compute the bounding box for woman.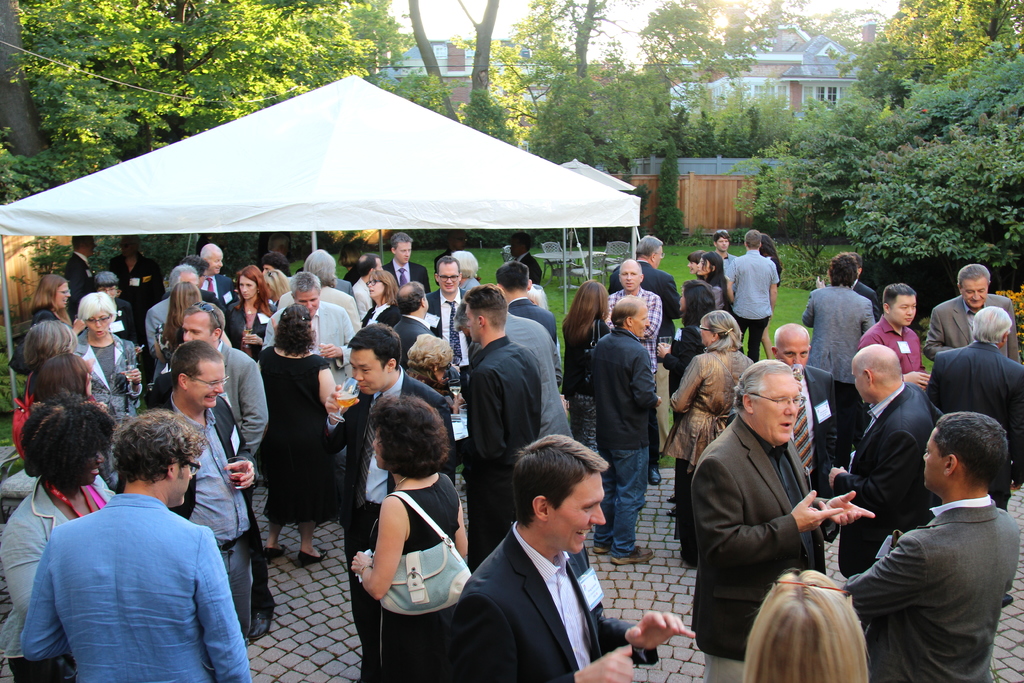
select_region(340, 383, 474, 676).
